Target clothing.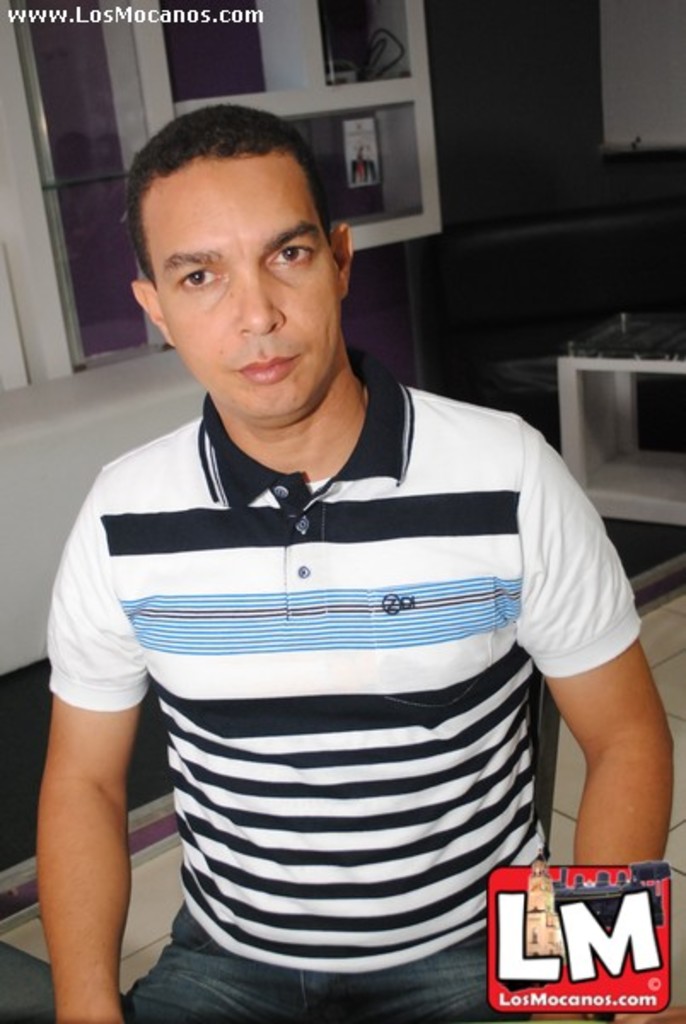
Target region: locate(63, 311, 633, 981).
